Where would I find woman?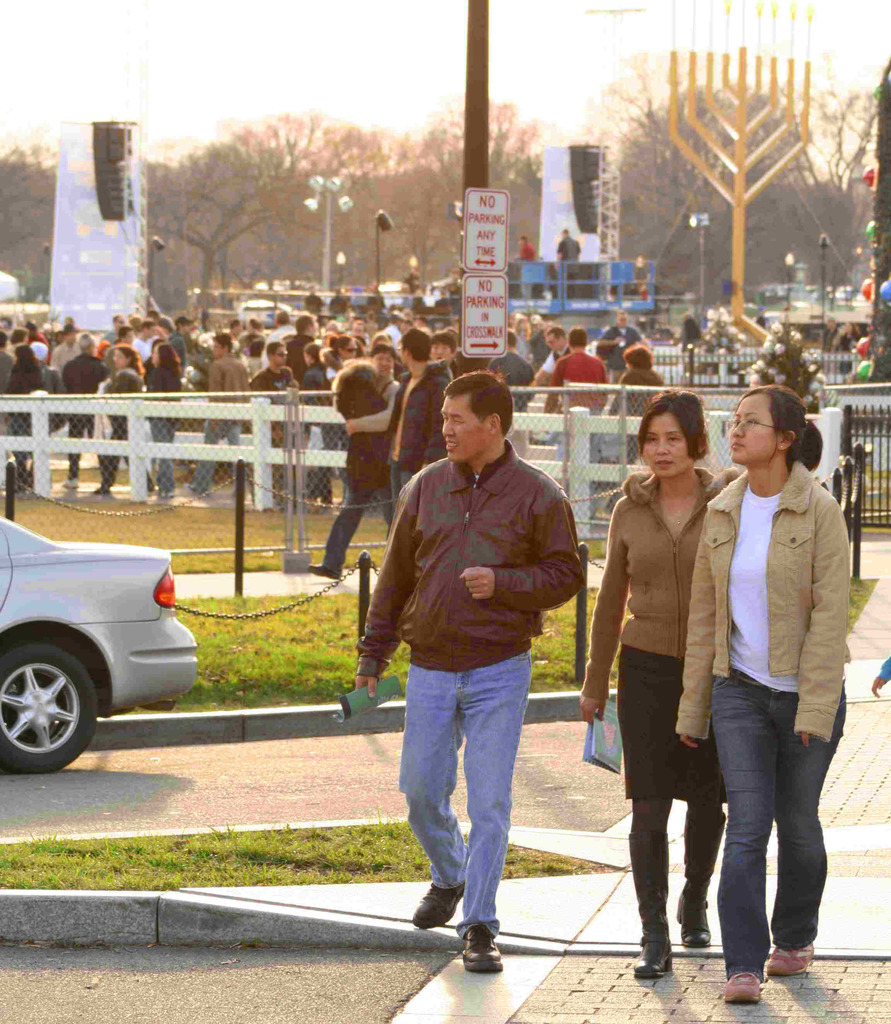
At detection(95, 316, 124, 344).
